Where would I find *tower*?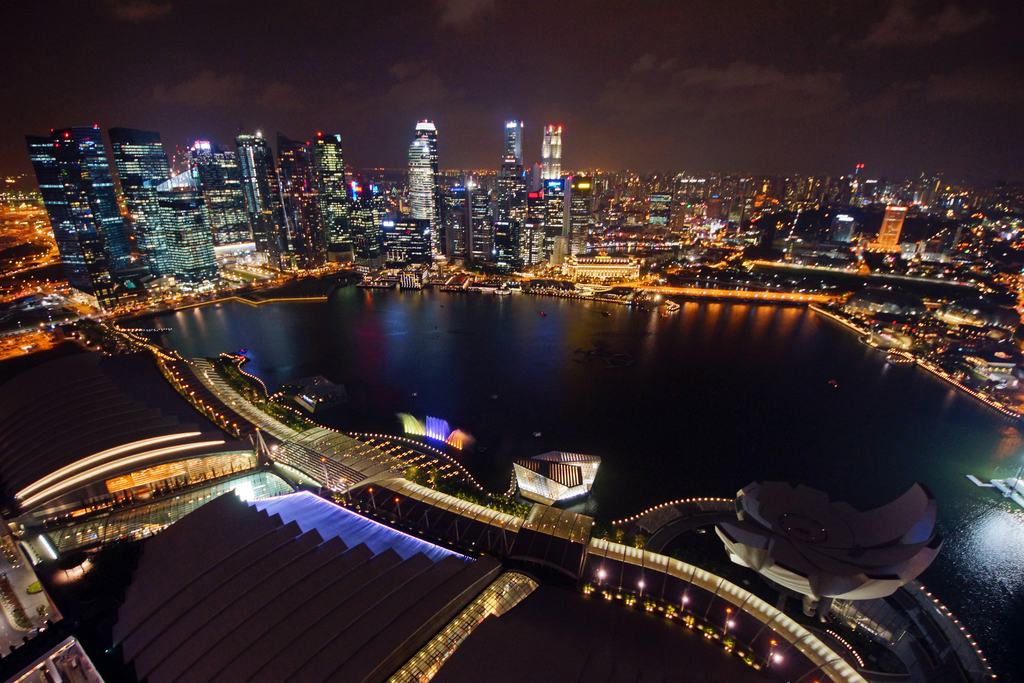
At [x1=414, y1=119, x2=438, y2=218].
